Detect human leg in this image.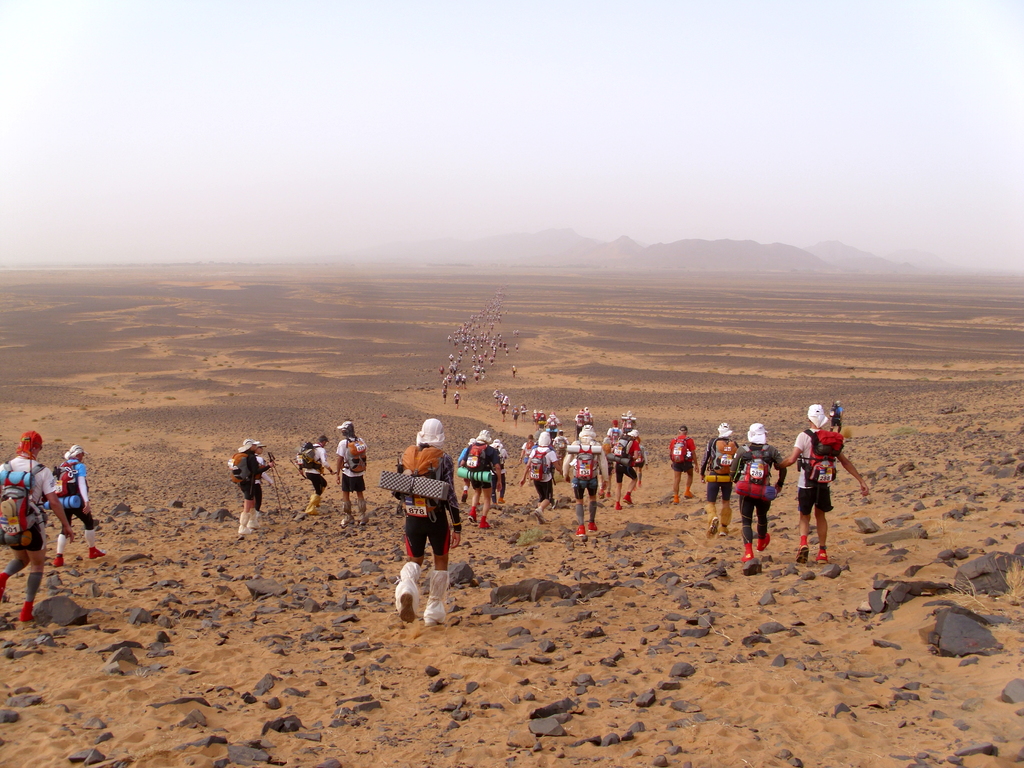
Detection: <box>718,482,730,540</box>.
